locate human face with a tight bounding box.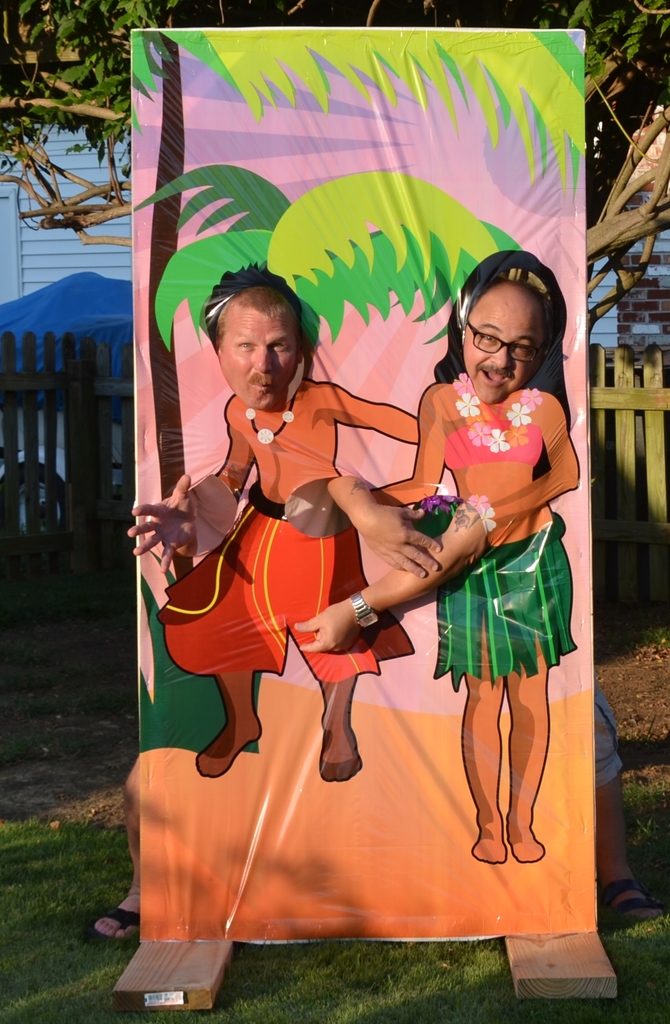
(x1=221, y1=316, x2=296, y2=412).
